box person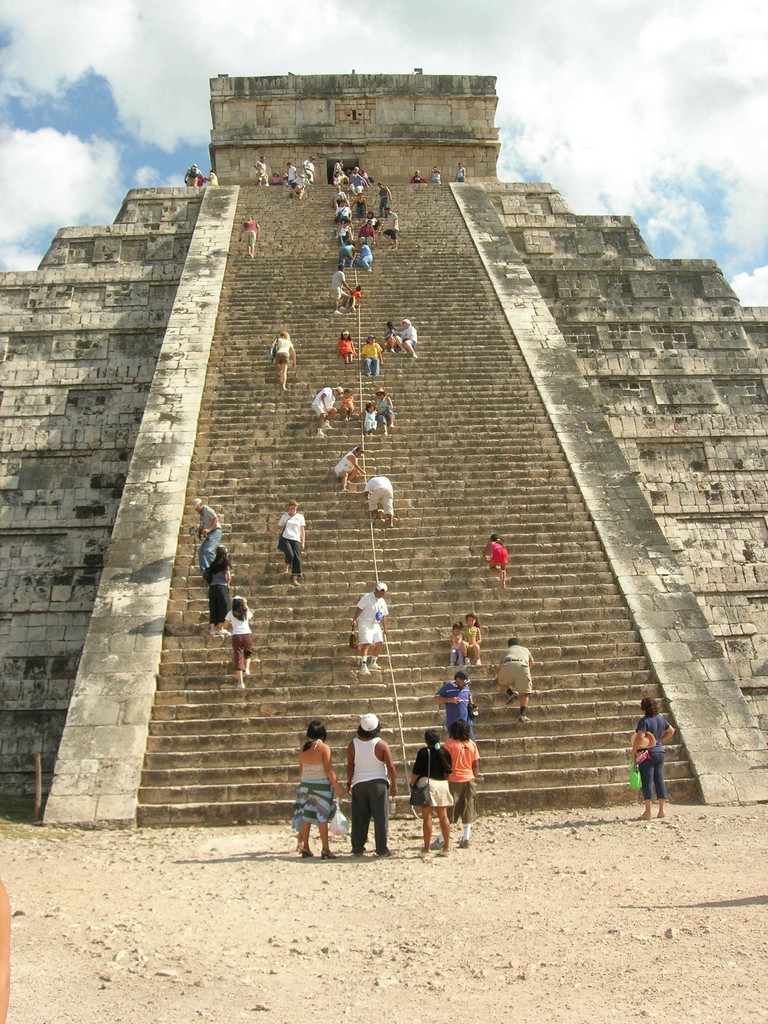
rect(196, 500, 224, 573)
